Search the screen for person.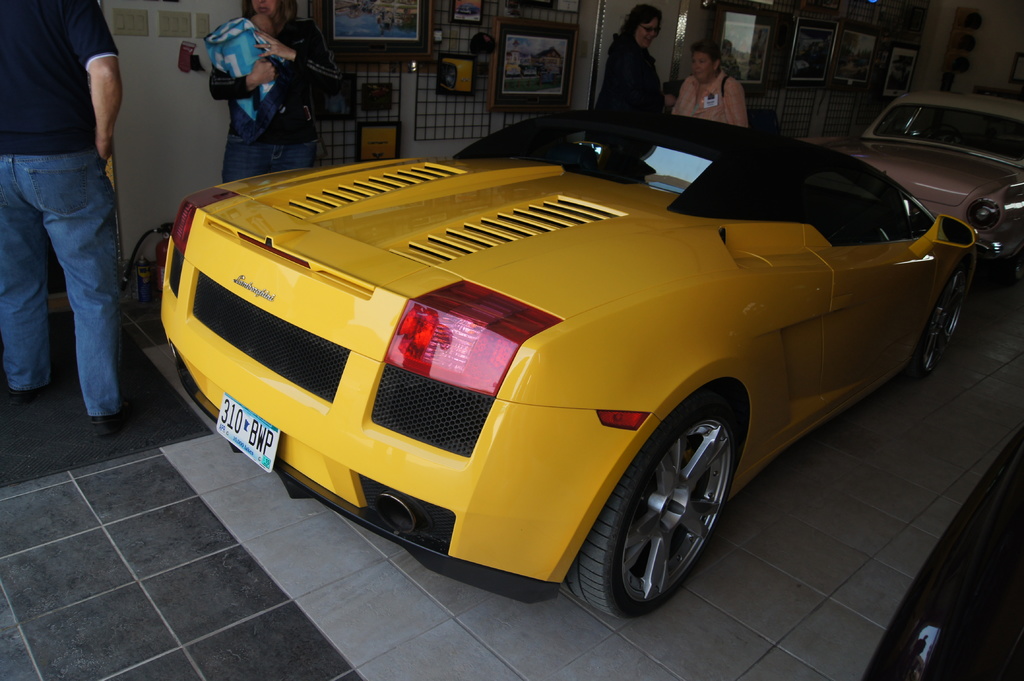
Found at <bbox>724, 42, 744, 87</bbox>.
